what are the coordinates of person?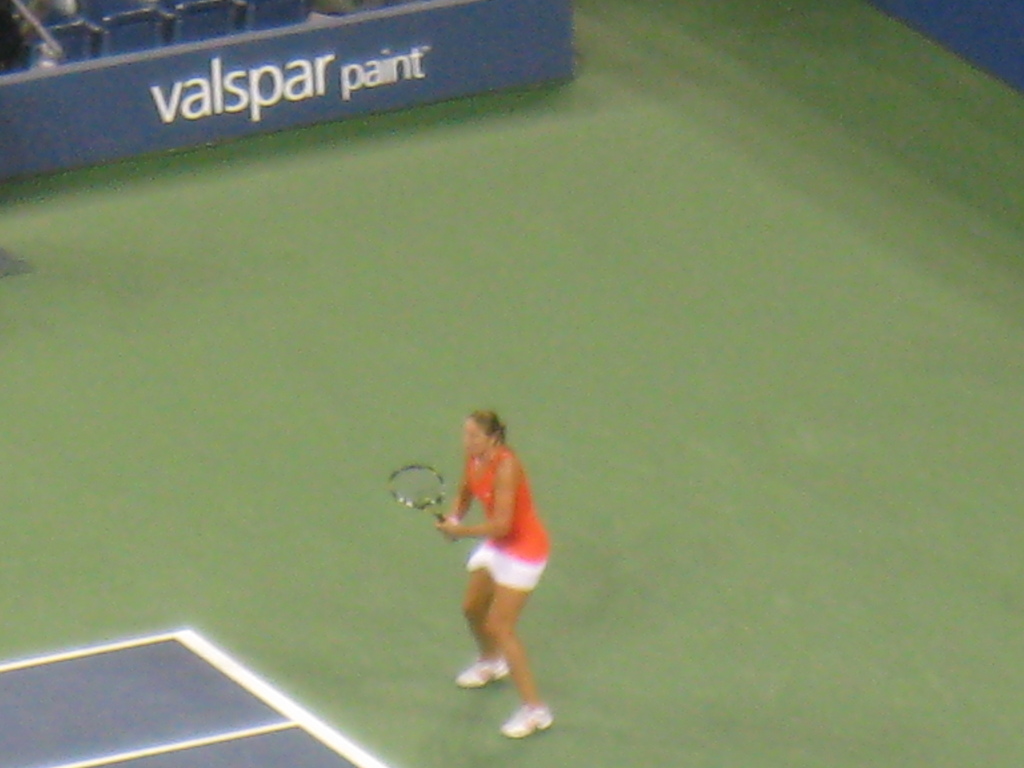
x1=430, y1=408, x2=566, y2=749.
